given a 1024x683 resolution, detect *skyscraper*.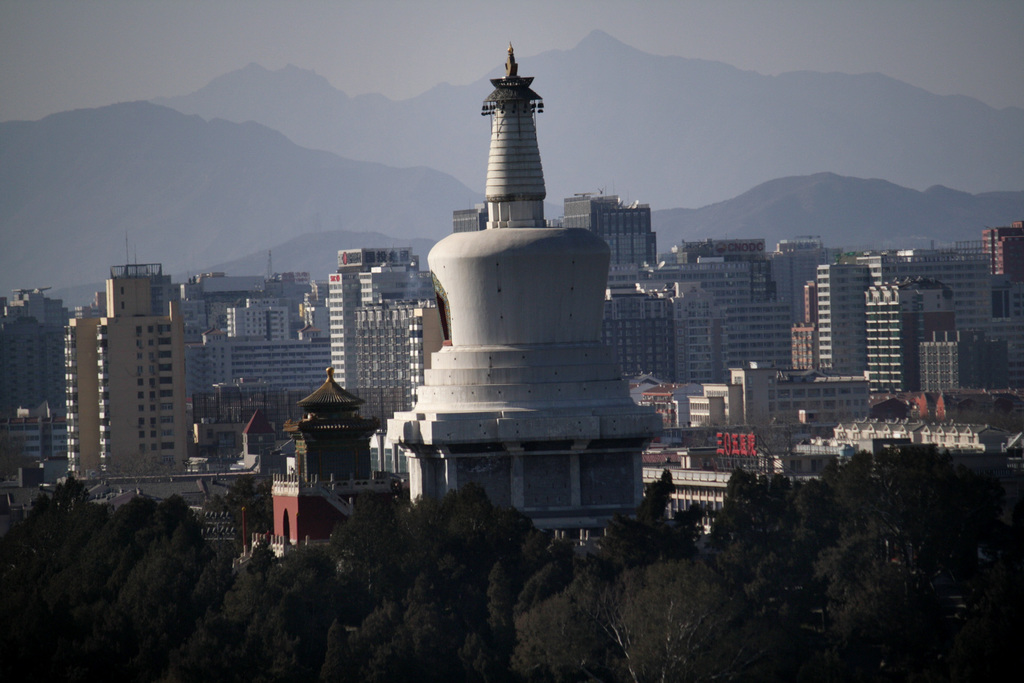
BBox(796, 276, 820, 368).
